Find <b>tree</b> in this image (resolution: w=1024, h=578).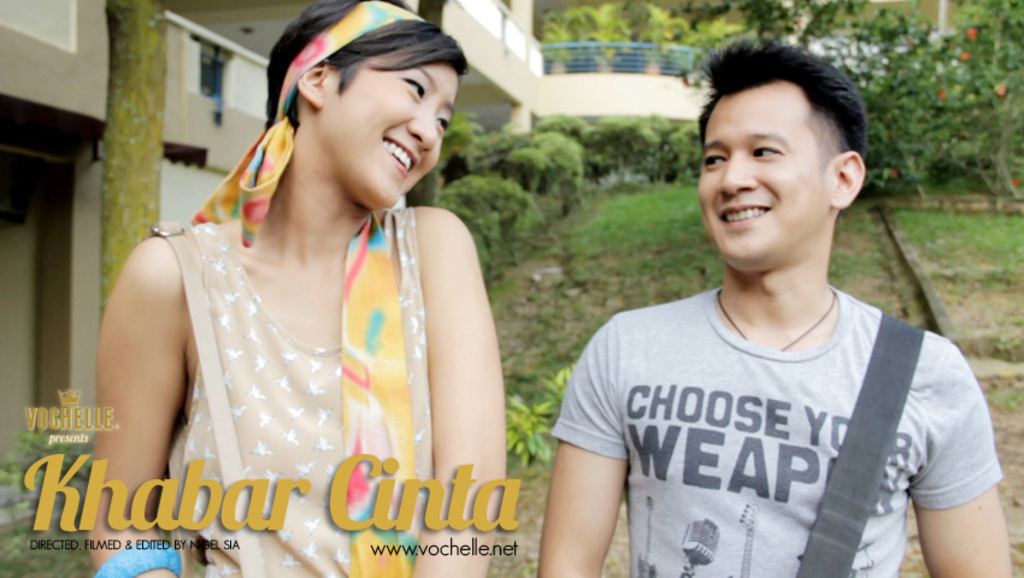
99,0,169,317.
